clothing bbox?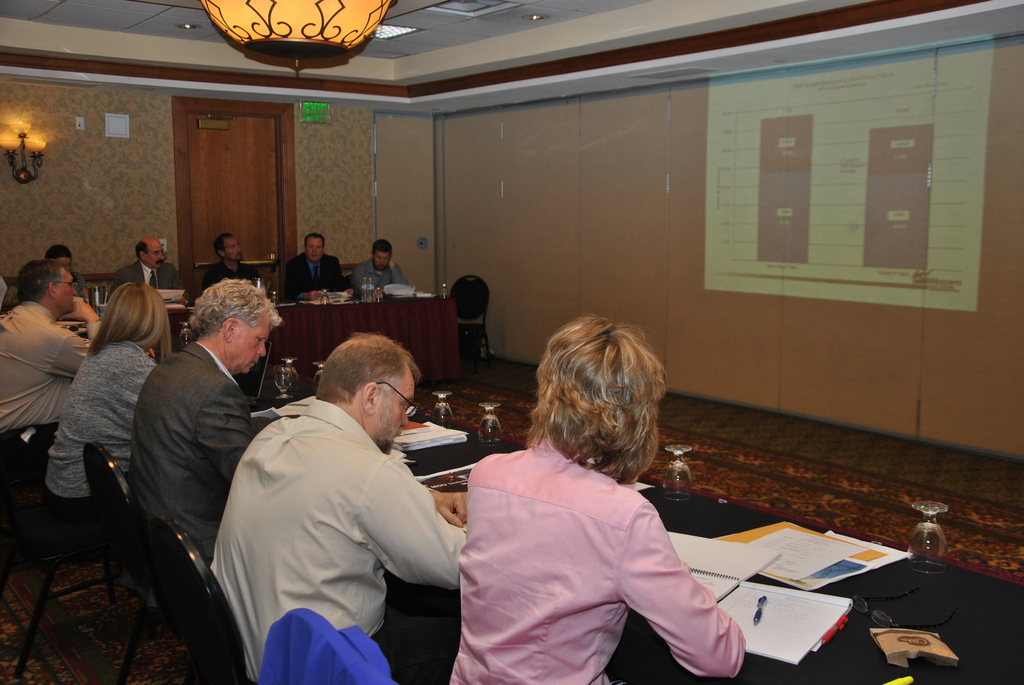
select_region(283, 253, 346, 305)
